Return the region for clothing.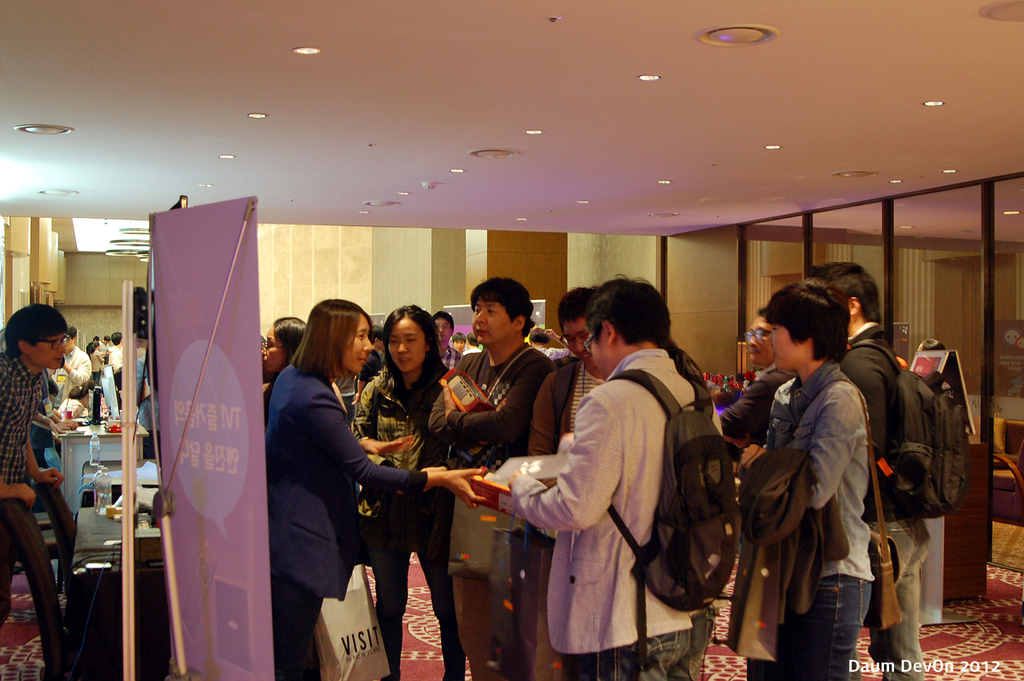
select_region(349, 364, 465, 678).
